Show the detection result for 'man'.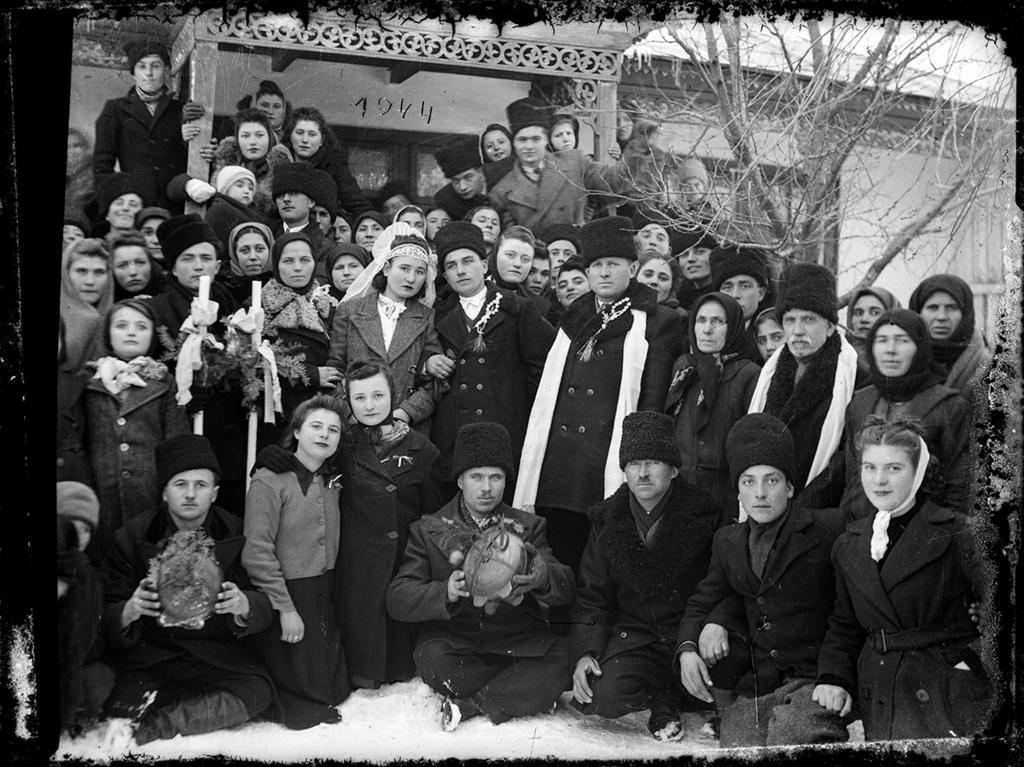
BBox(712, 261, 870, 515).
